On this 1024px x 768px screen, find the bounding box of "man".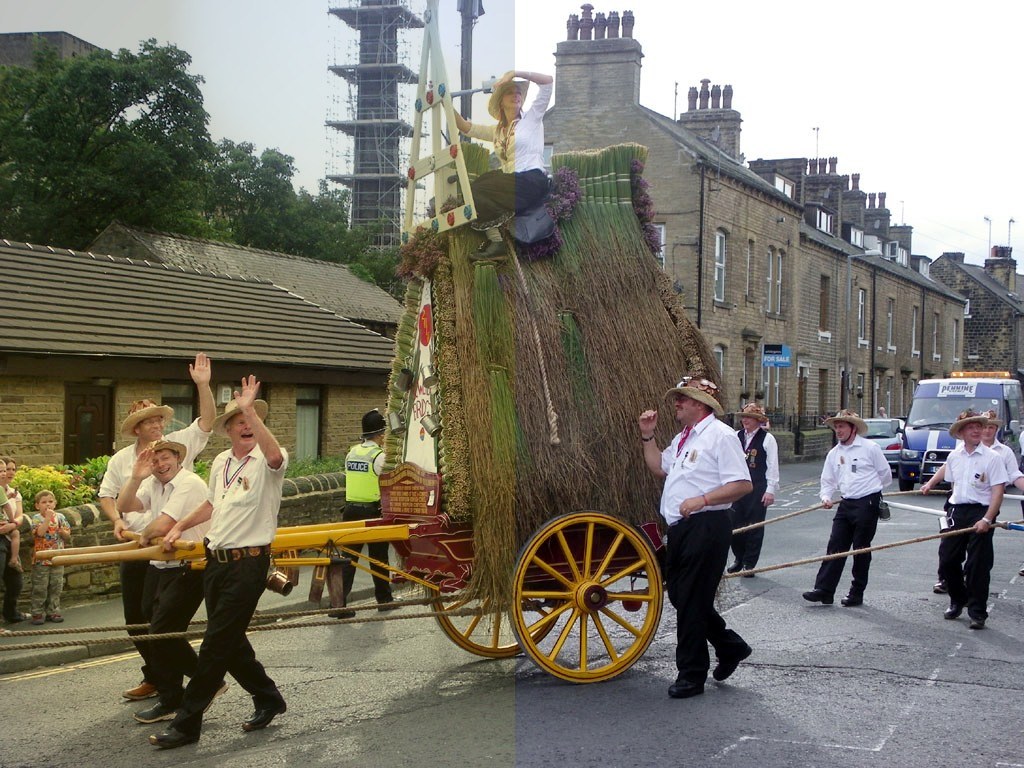
Bounding box: x1=126 y1=437 x2=210 y2=724.
